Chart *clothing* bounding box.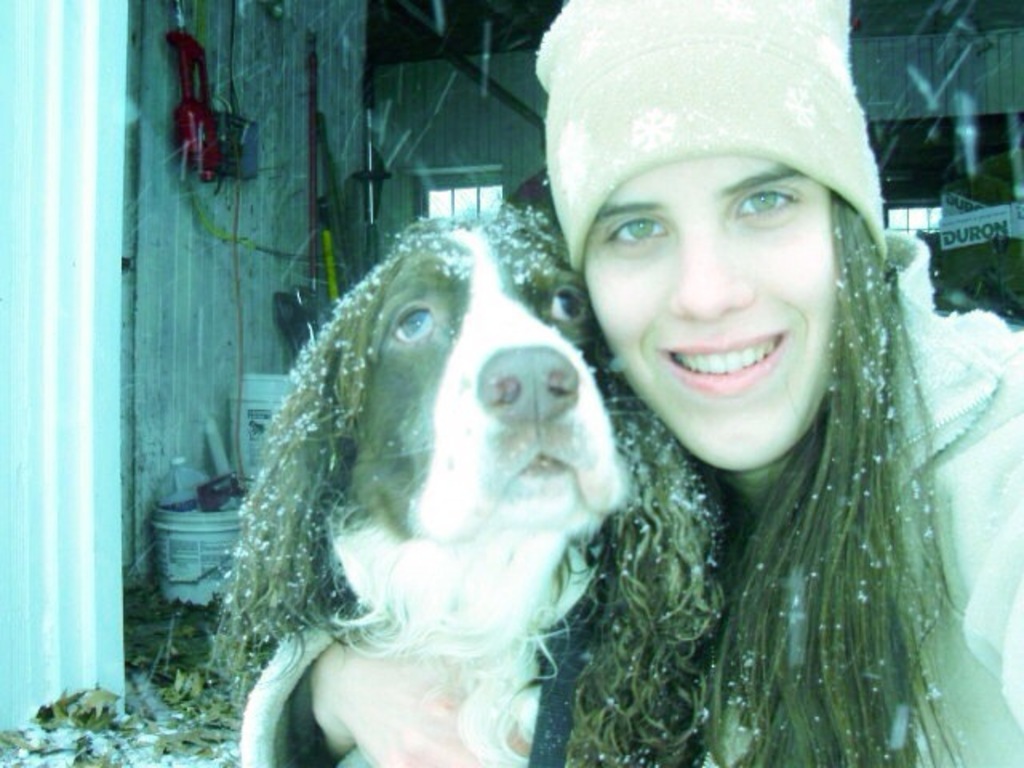
Charted: <bbox>242, 234, 1022, 766</bbox>.
